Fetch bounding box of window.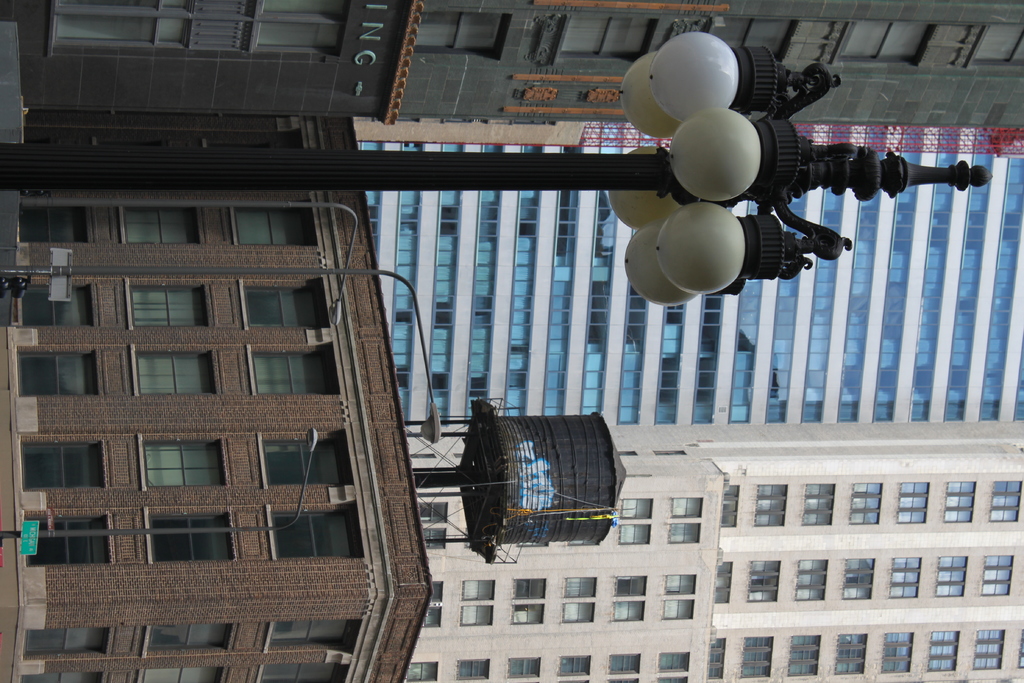
Bbox: <region>138, 347, 215, 391</region>.
